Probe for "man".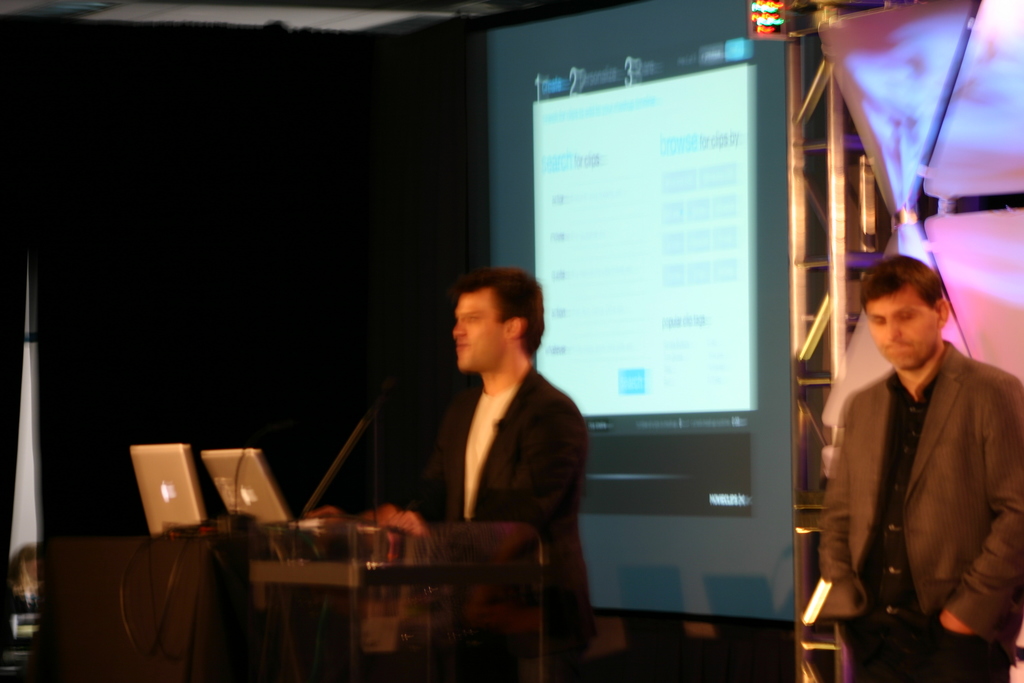
Probe result: <box>311,265,602,682</box>.
